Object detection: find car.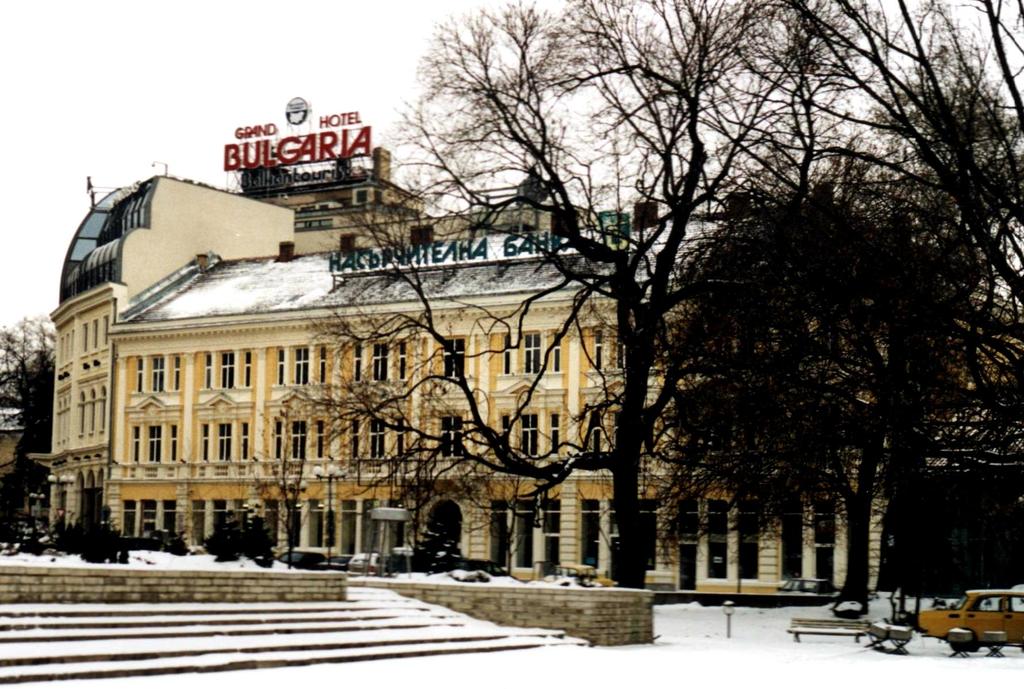
{"x1": 437, "y1": 558, "x2": 513, "y2": 577}.
